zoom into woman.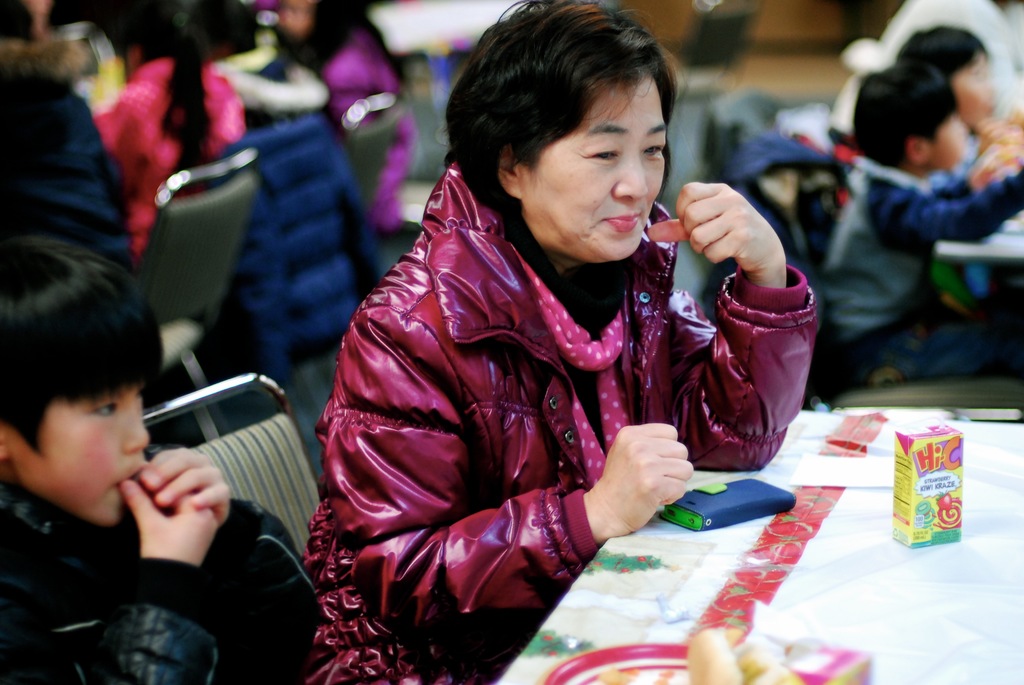
Zoom target: [x1=274, y1=33, x2=764, y2=636].
